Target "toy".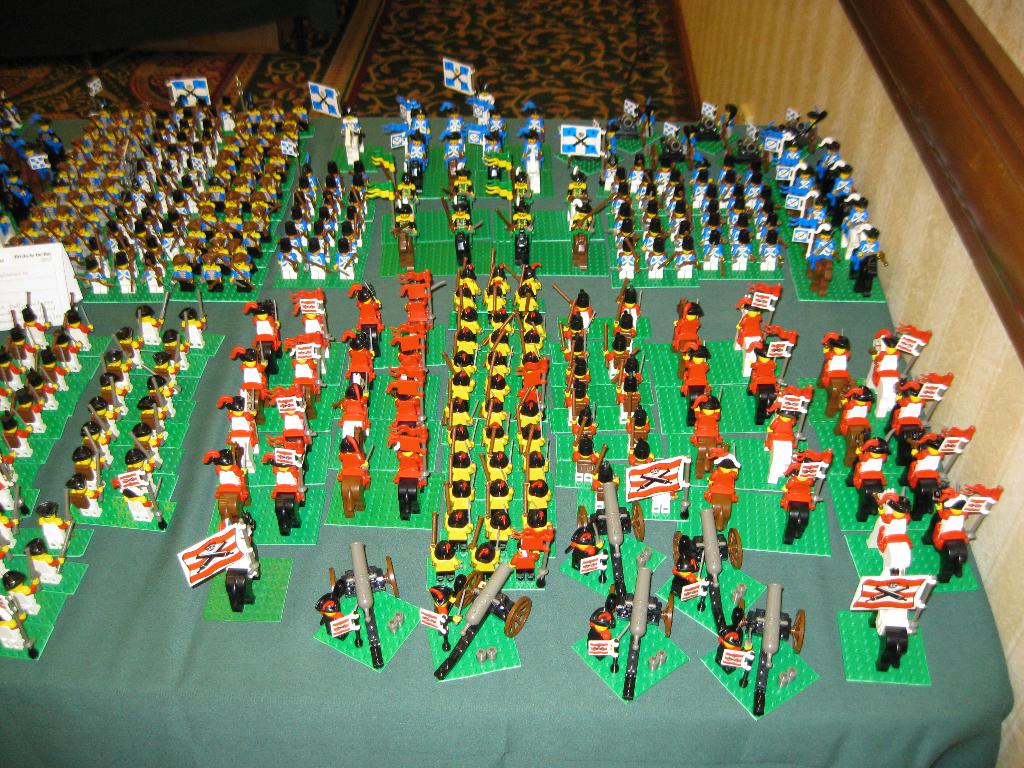
Target region: x1=335, y1=331, x2=374, y2=390.
